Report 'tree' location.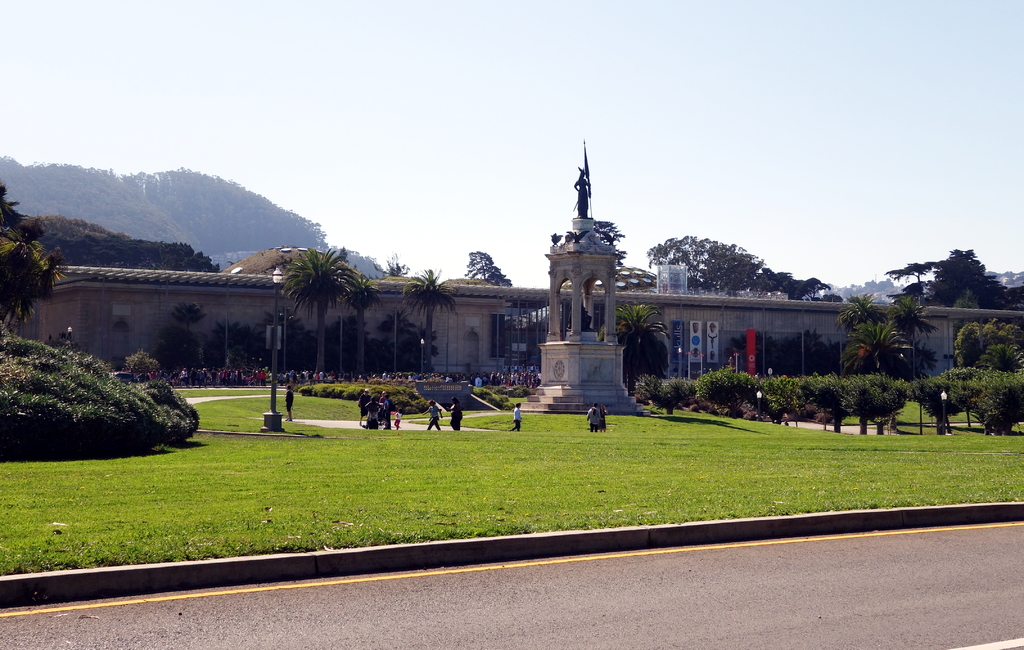
Report: <bbox>594, 222, 646, 286</bbox>.
